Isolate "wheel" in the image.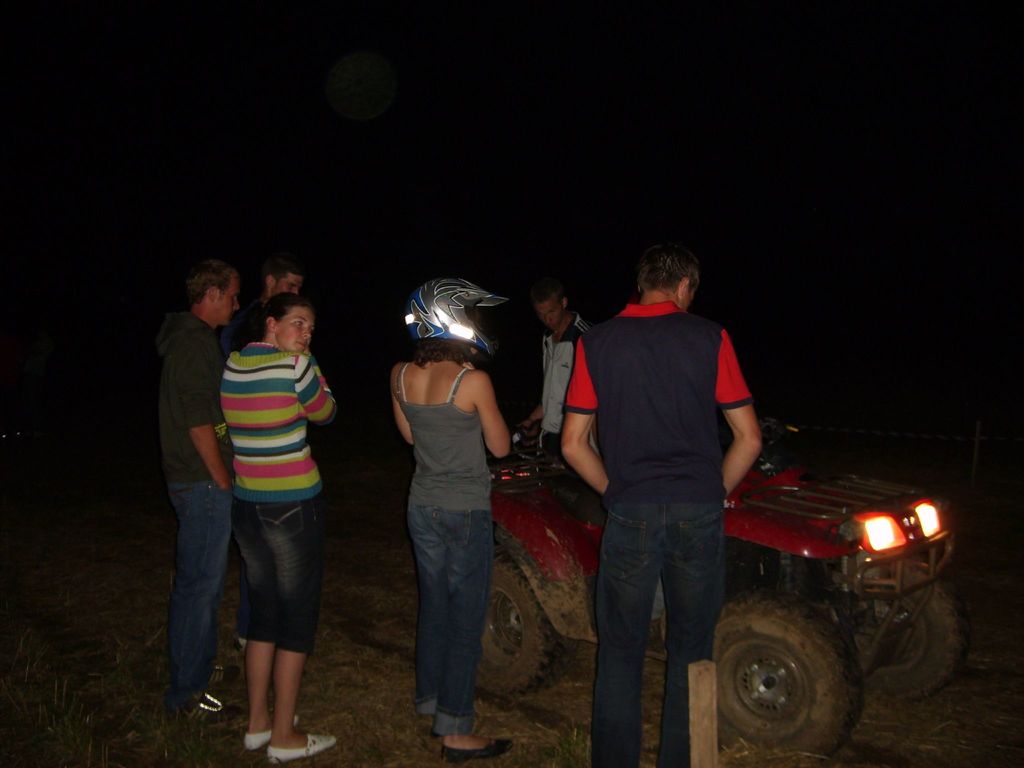
Isolated region: {"left": 820, "top": 554, "right": 980, "bottom": 702}.
